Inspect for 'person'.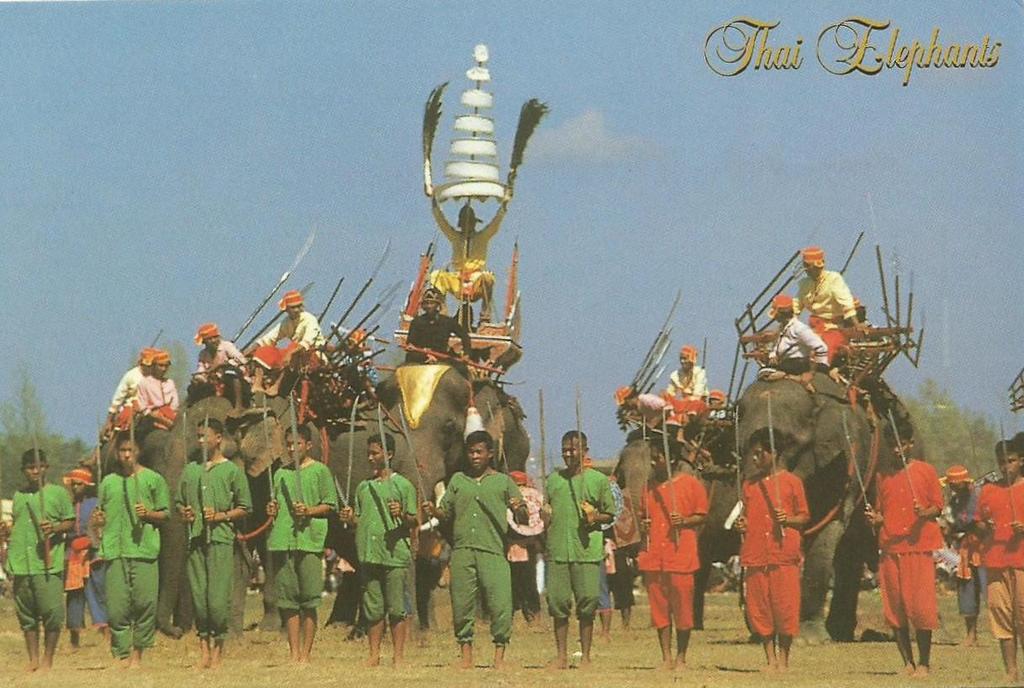
Inspection: (181, 322, 250, 405).
